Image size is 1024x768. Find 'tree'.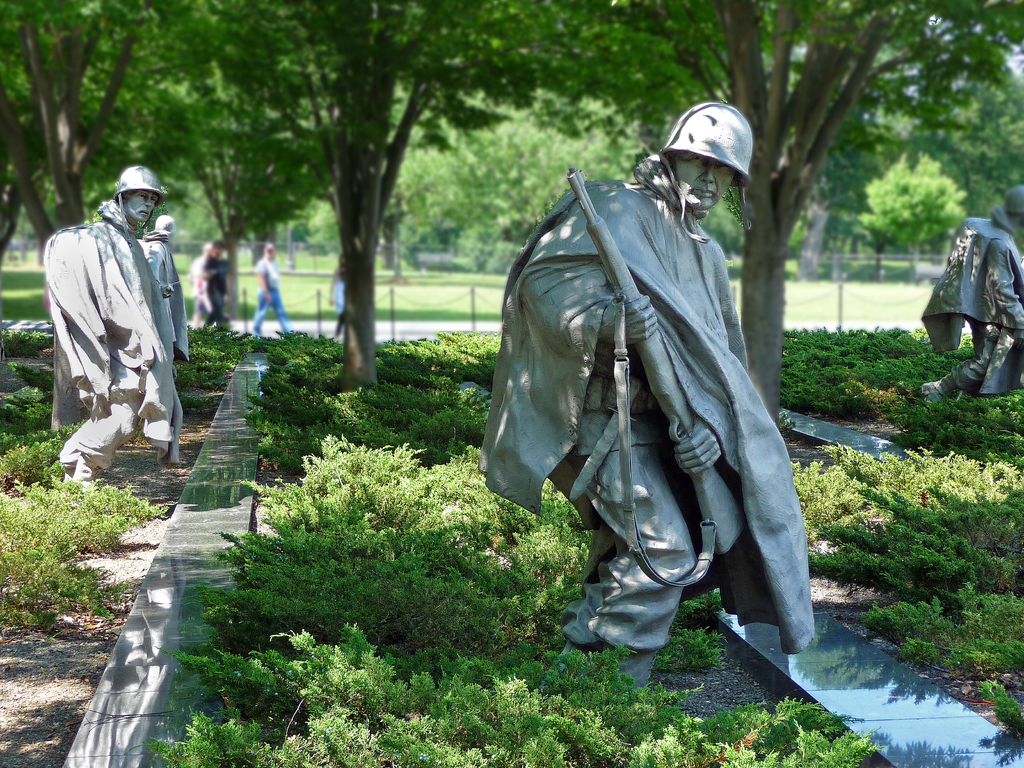
[x1=150, y1=159, x2=384, y2=293].
